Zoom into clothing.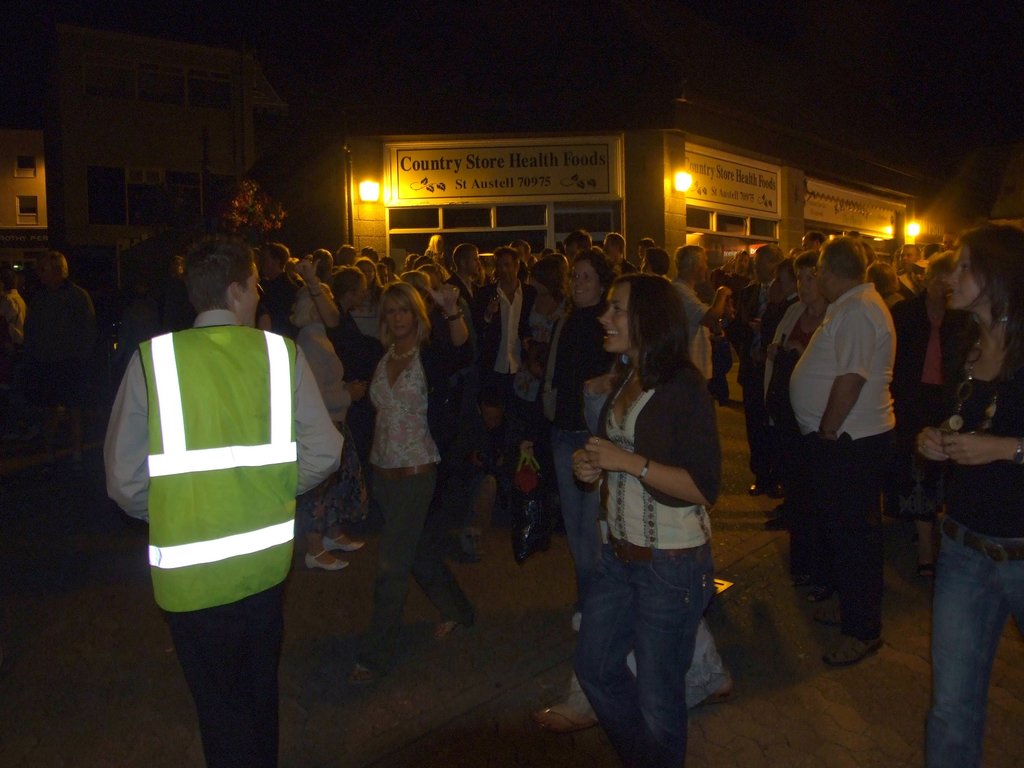
Zoom target: detection(333, 306, 376, 385).
